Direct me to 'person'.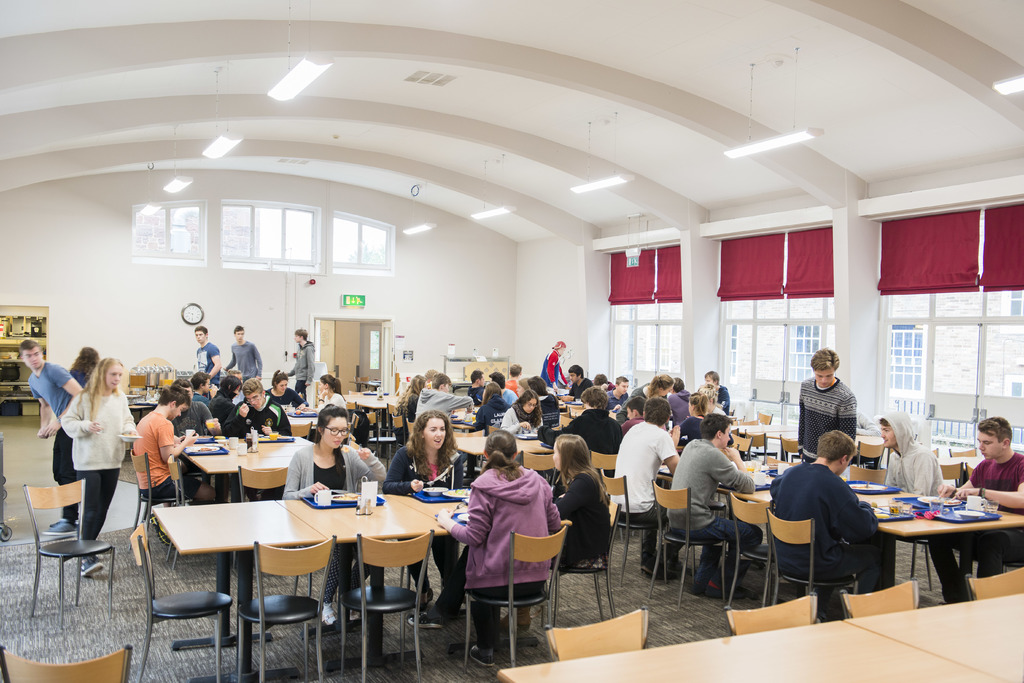
Direction: rect(914, 415, 1023, 609).
